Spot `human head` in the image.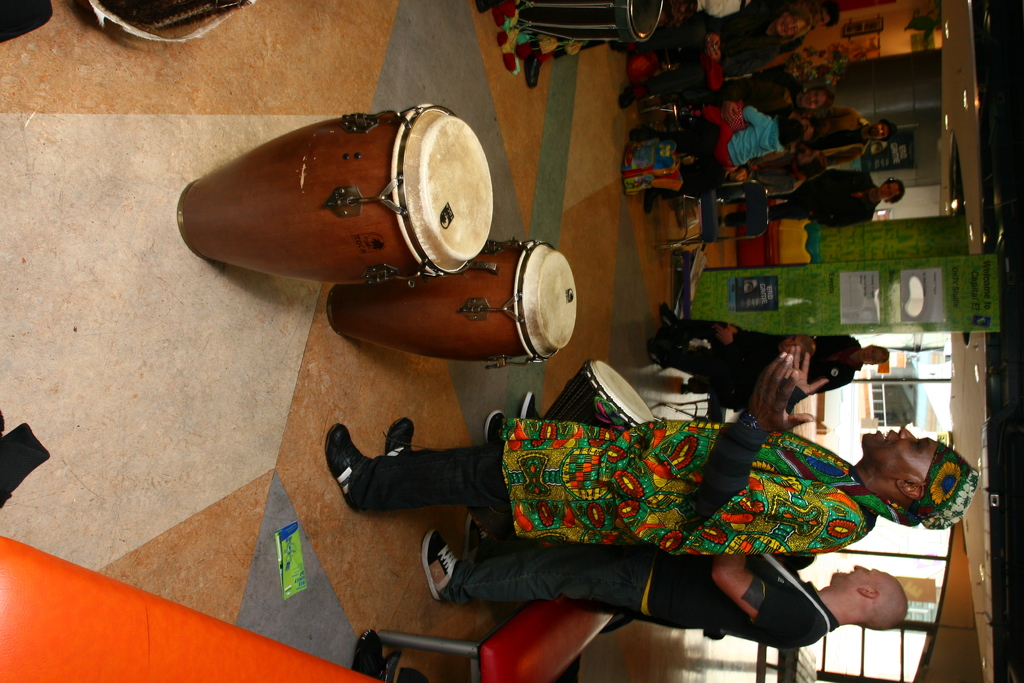
`human head` found at left=814, top=3, right=836, bottom=27.
